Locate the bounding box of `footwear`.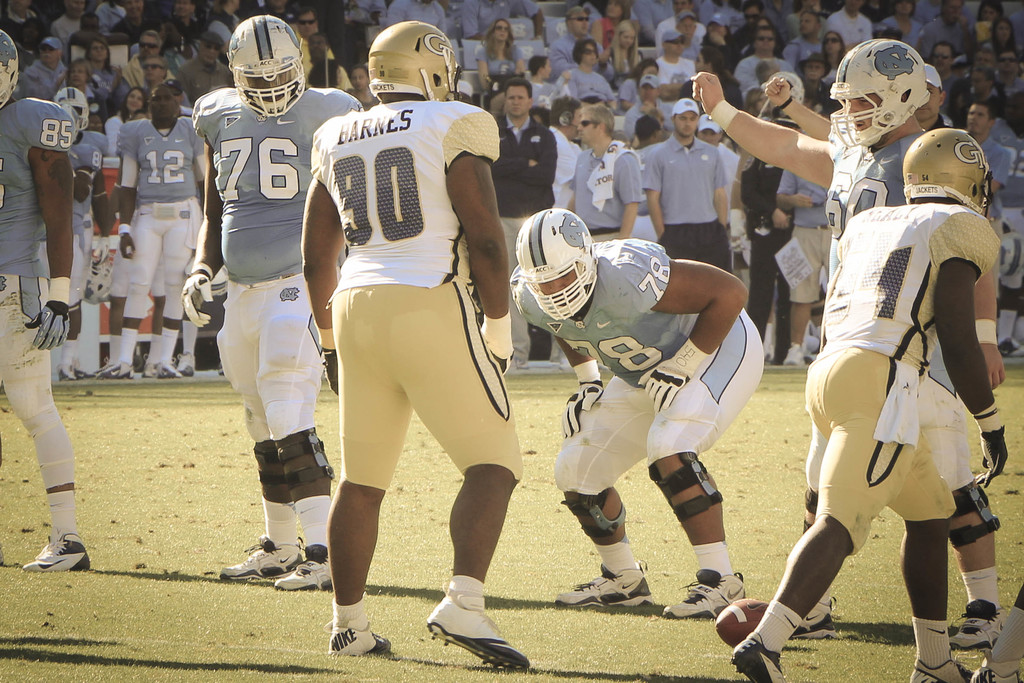
Bounding box: [x1=806, y1=334, x2=822, y2=349].
